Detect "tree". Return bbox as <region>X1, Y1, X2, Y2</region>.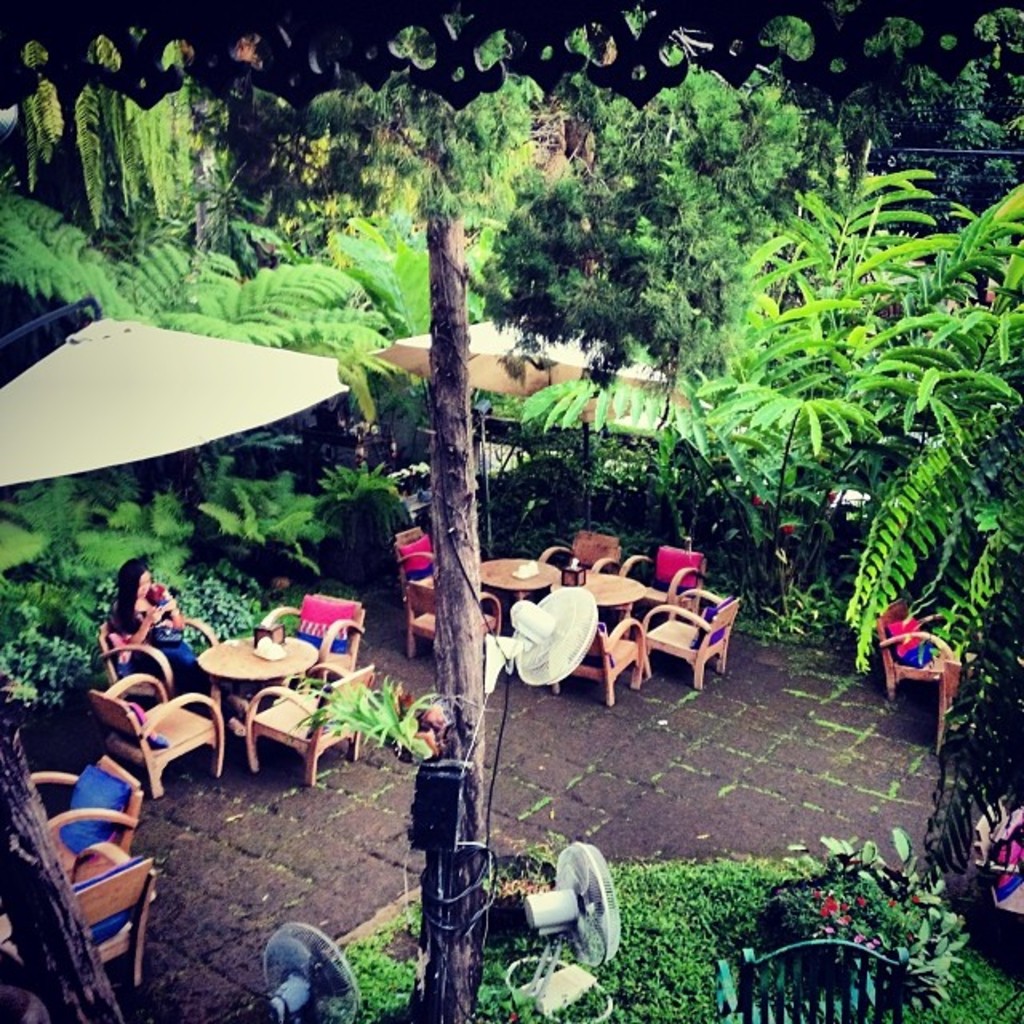
<region>154, 18, 581, 1022</region>.
